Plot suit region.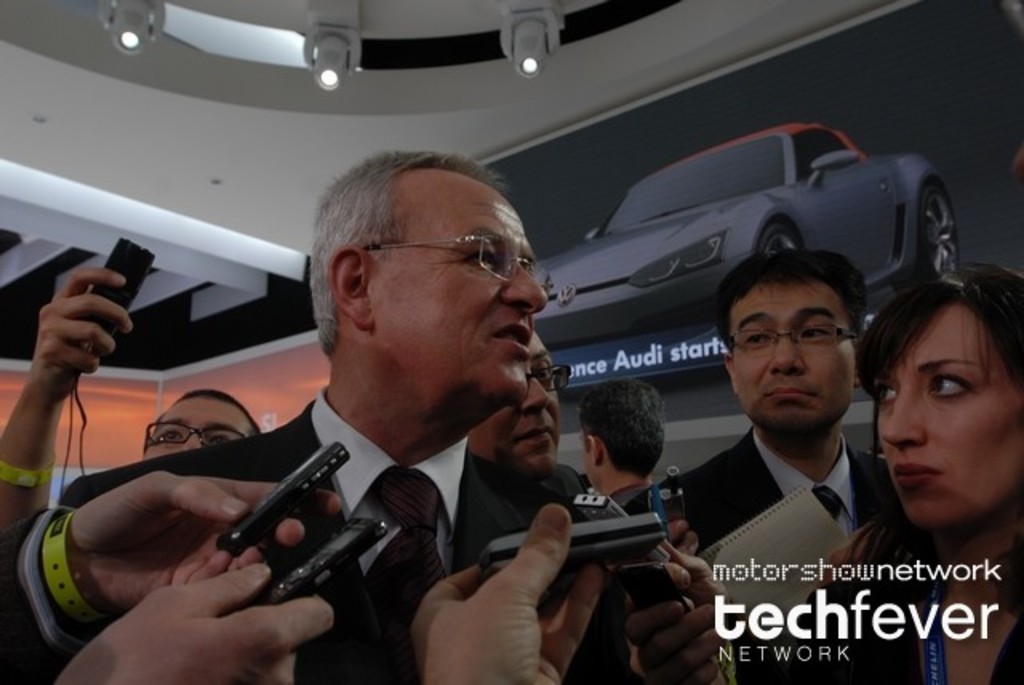
Plotted at <bbox>653, 334, 936, 648</bbox>.
